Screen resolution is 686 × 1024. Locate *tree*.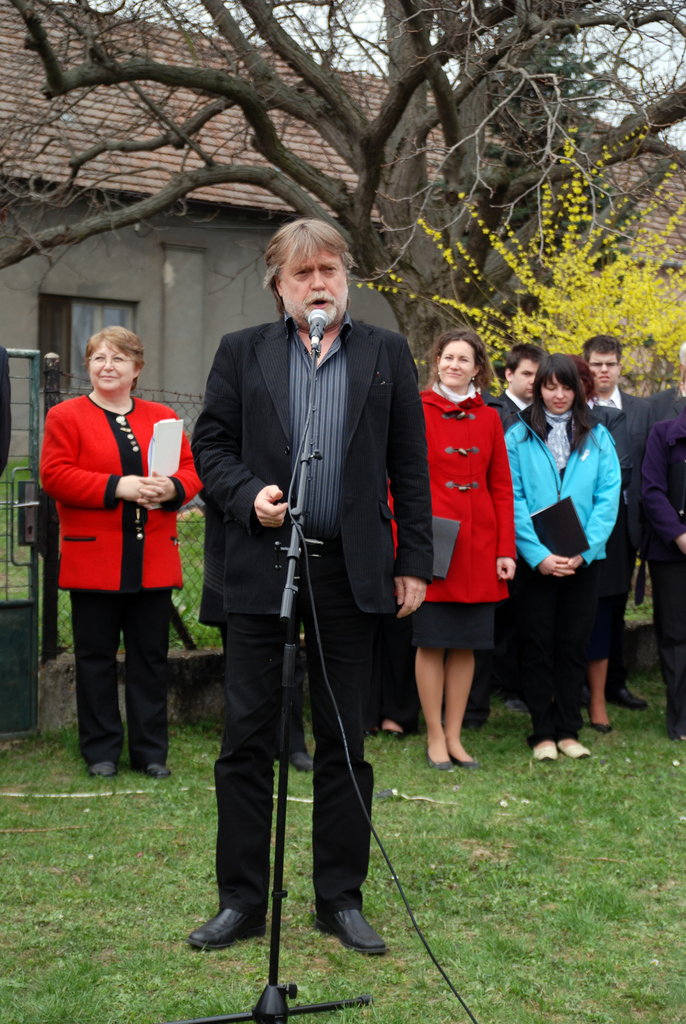
(left=0, top=15, right=612, bottom=308).
